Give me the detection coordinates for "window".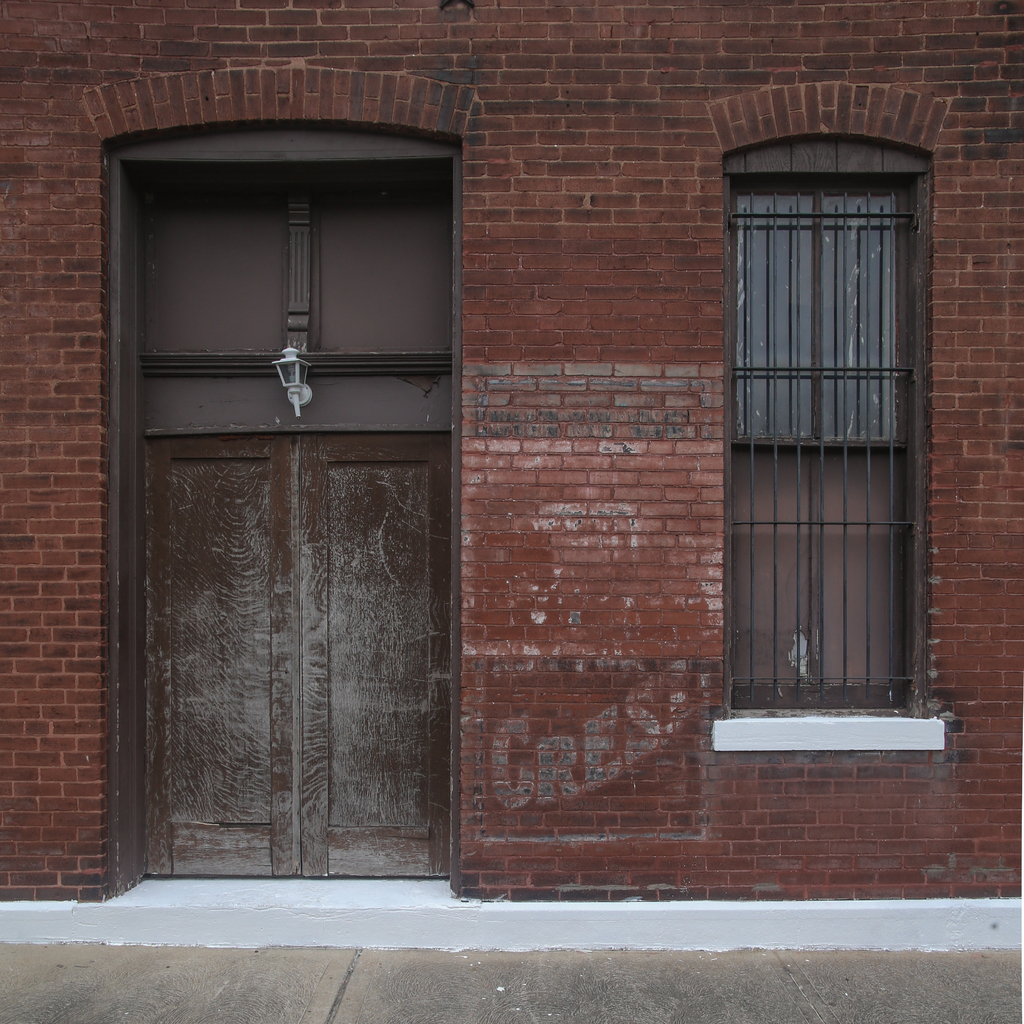
bbox(705, 81, 957, 751).
